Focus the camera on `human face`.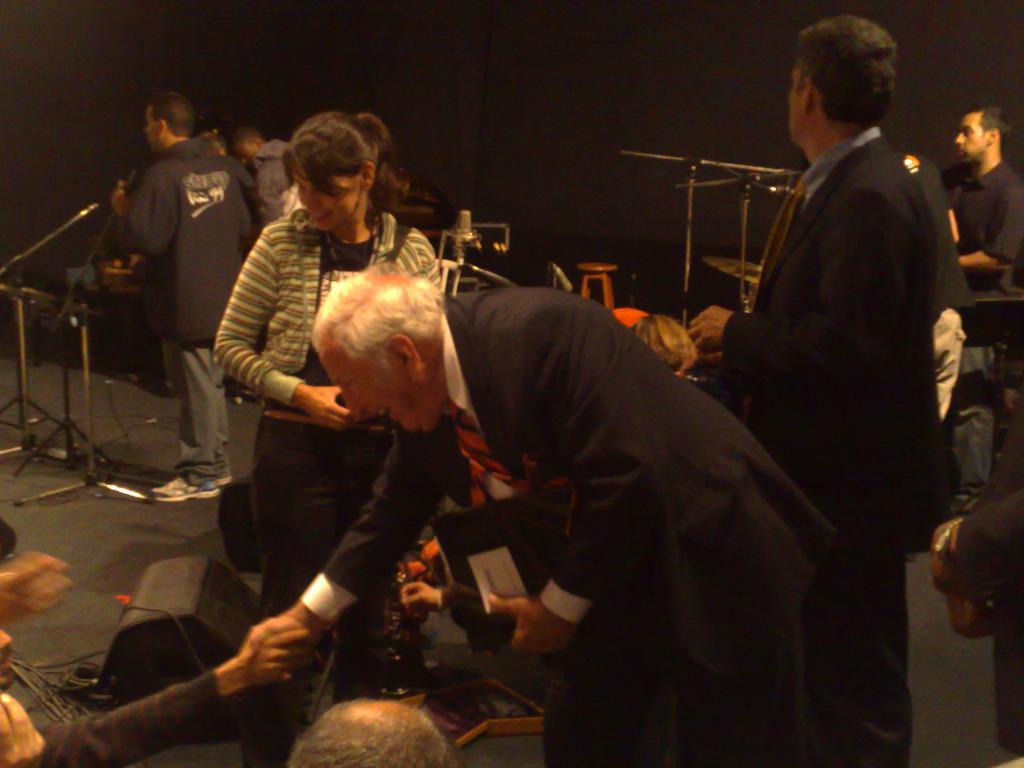
Focus region: crop(292, 166, 361, 232).
